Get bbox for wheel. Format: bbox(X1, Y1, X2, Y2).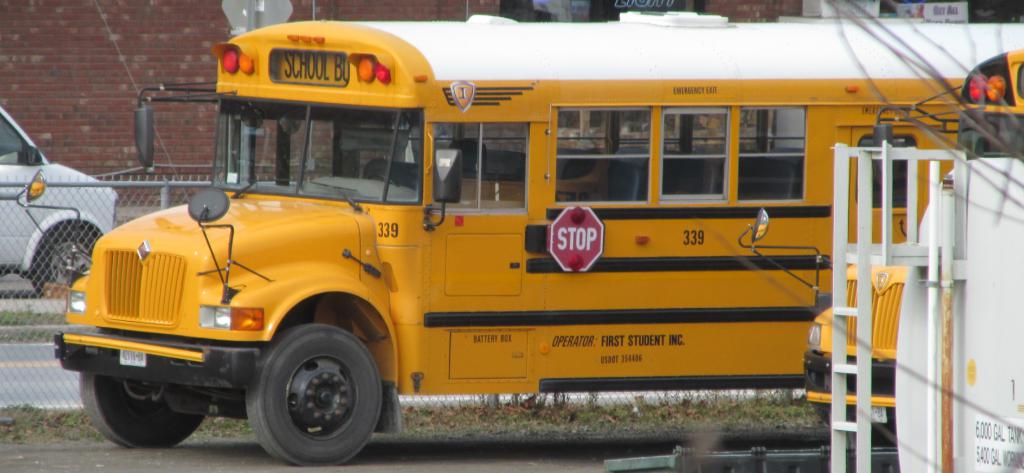
bbox(77, 369, 210, 451).
